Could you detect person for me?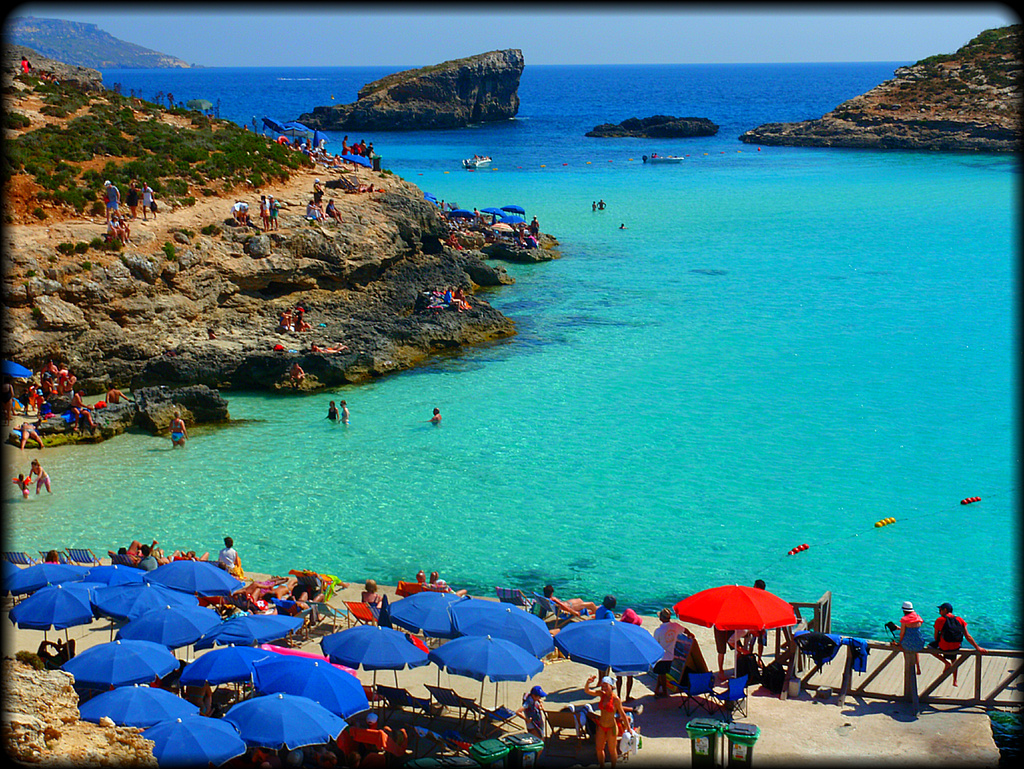
Detection result: bbox(3, 377, 20, 421).
